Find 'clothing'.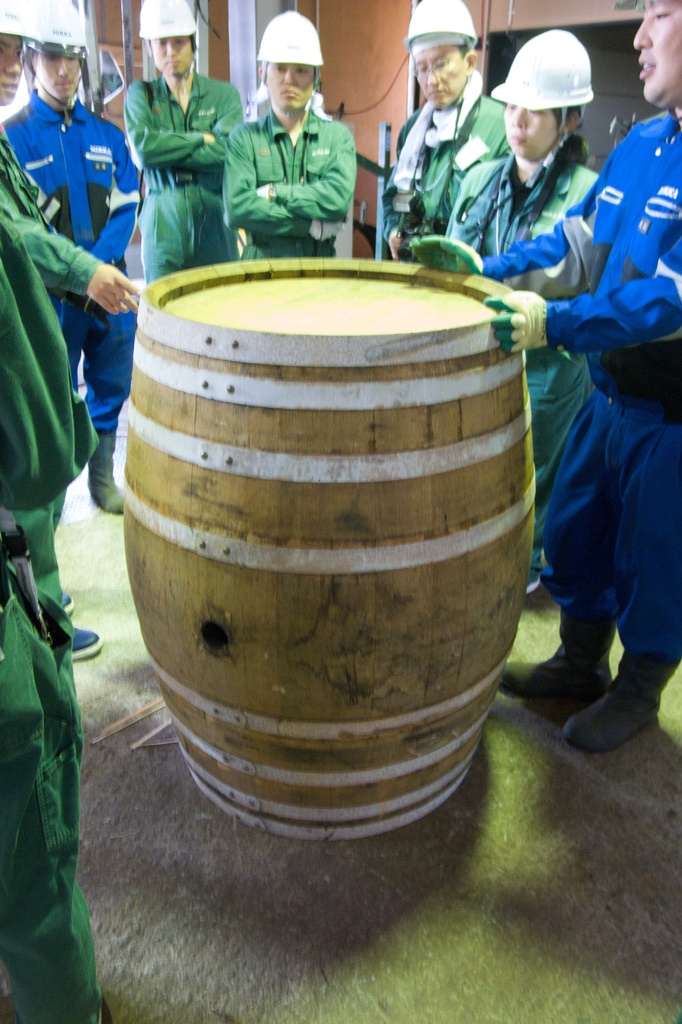
Rect(0, 557, 92, 1023).
